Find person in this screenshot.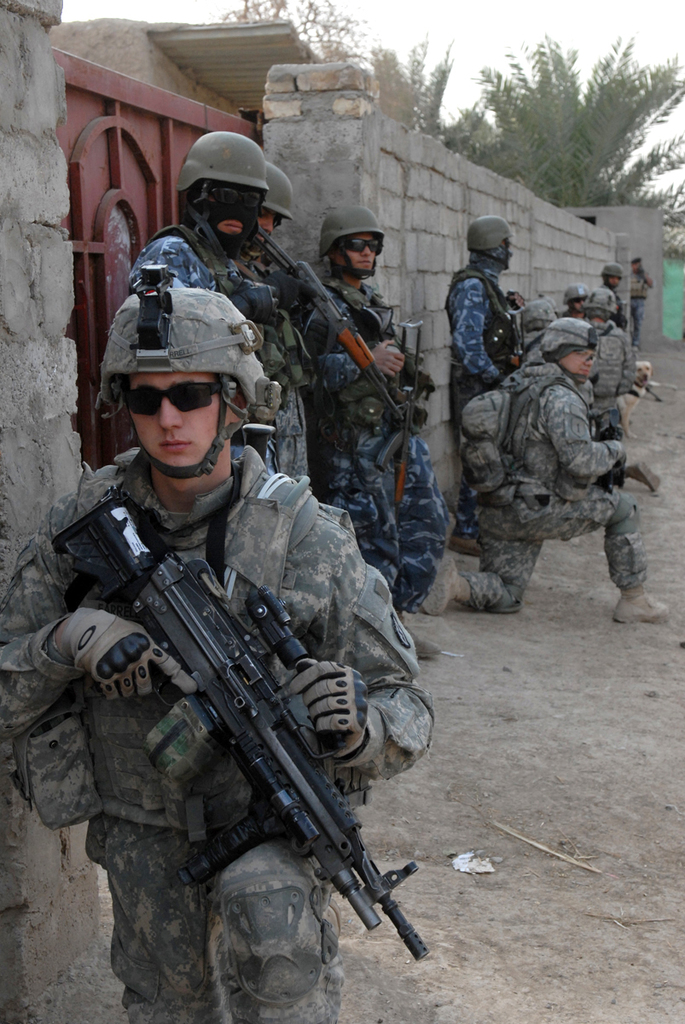
The bounding box for person is bbox=[282, 198, 453, 630].
